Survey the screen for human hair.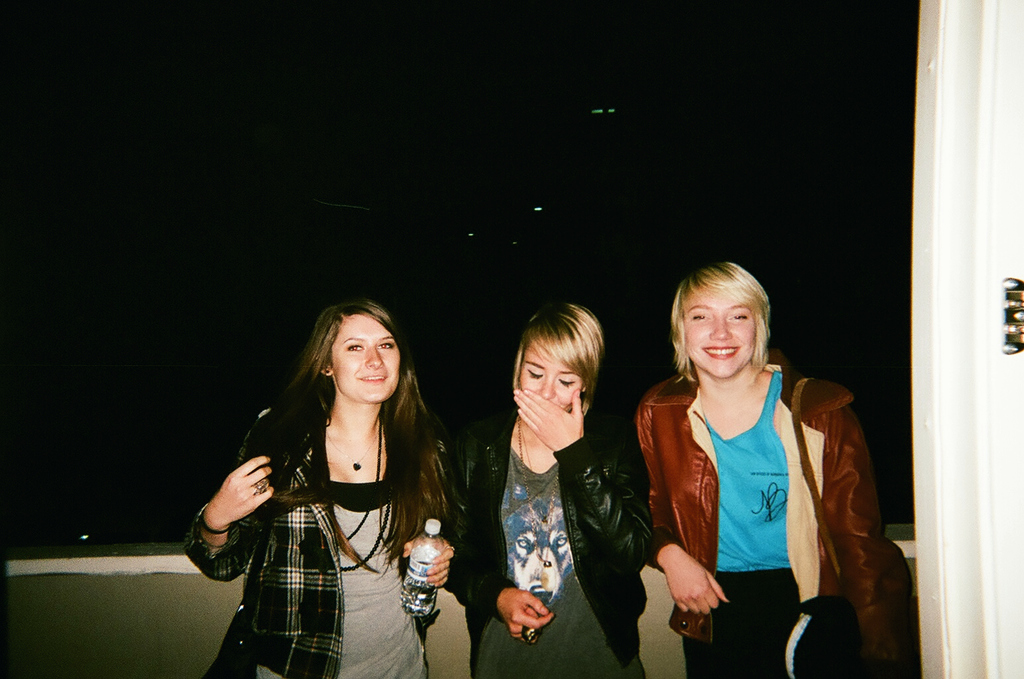
Survey found: <region>673, 262, 787, 404</region>.
